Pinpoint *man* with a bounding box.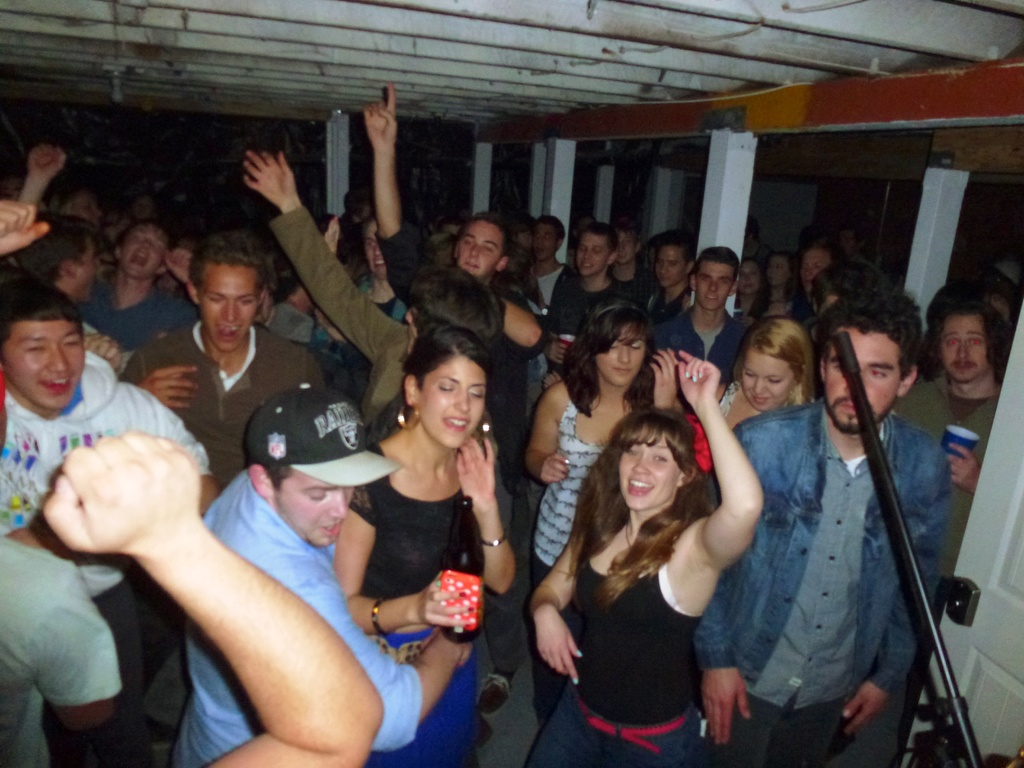
639 236 700 331.
